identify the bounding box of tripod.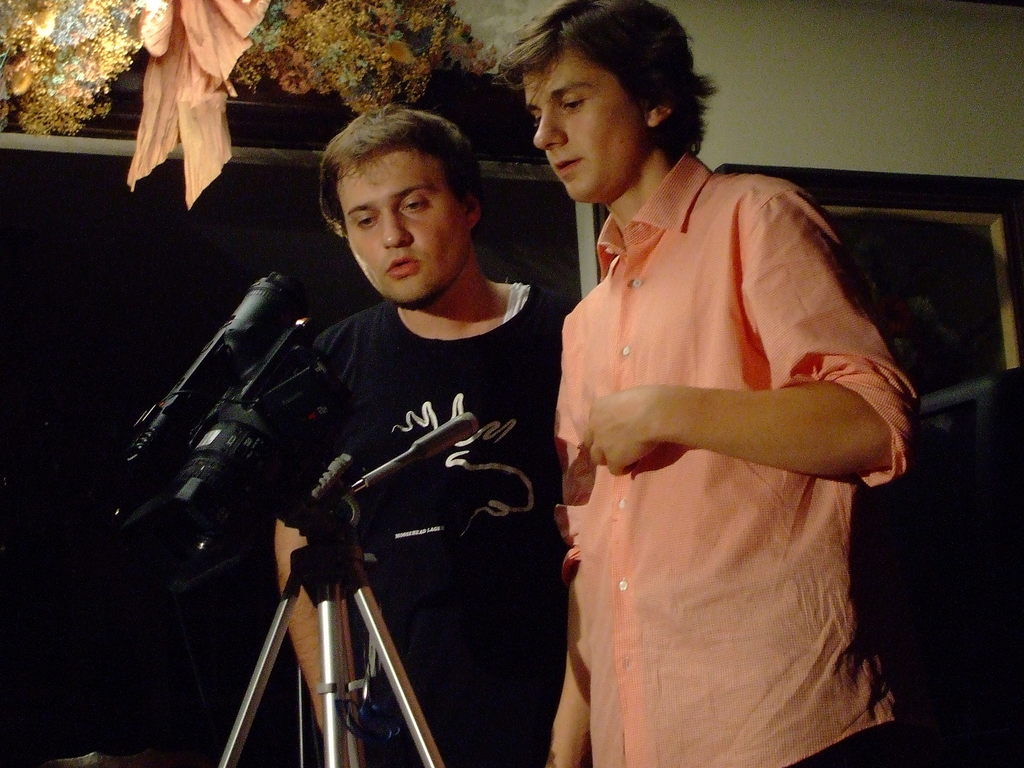
[left=214, top=433, right=482, bottom=767].
